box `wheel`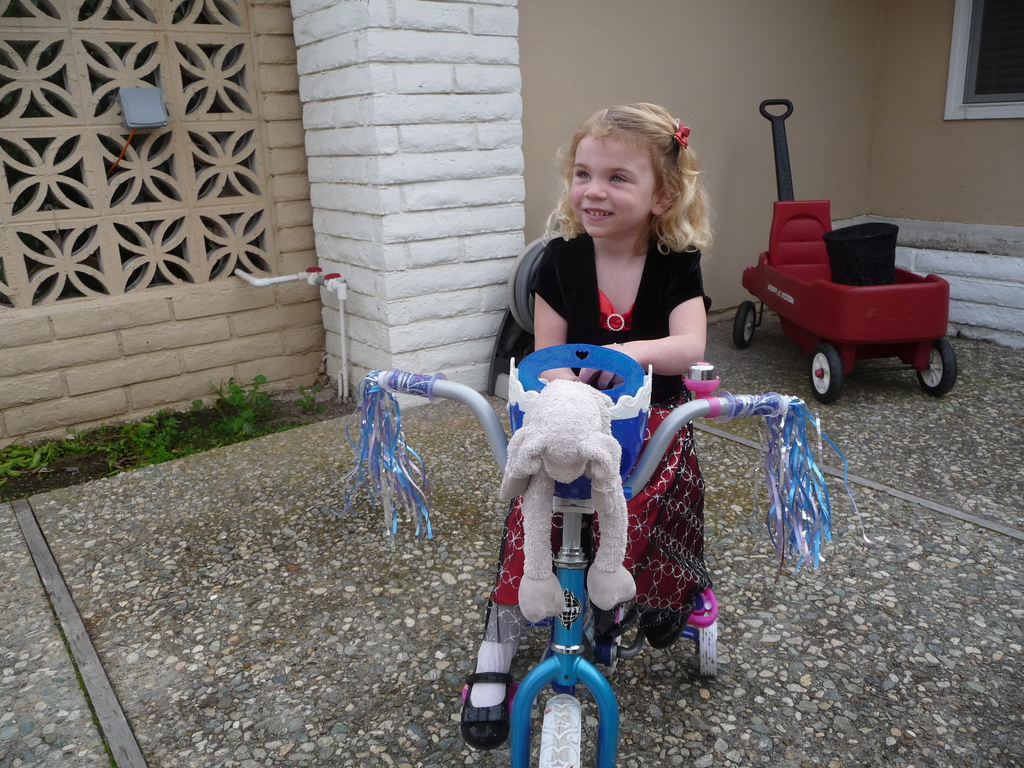
799/328/882/393
